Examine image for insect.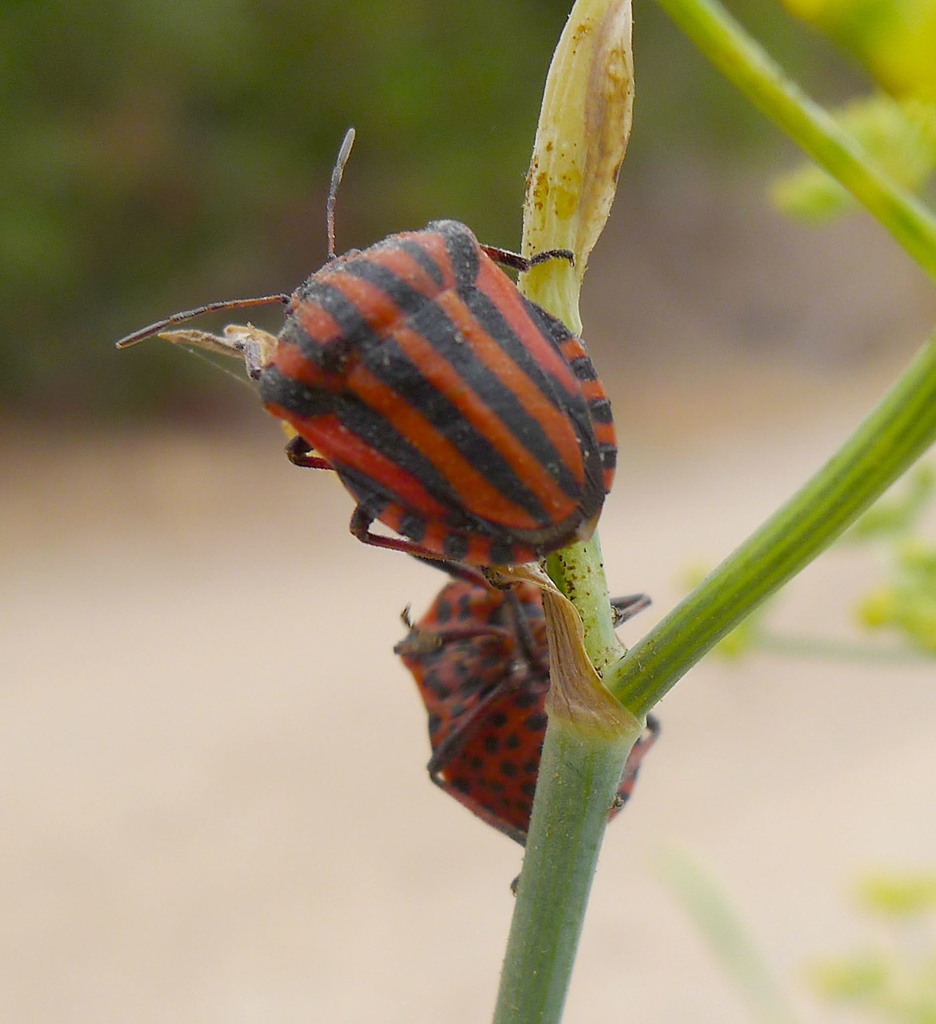
Examination result: 113, 126, 620, 586.
